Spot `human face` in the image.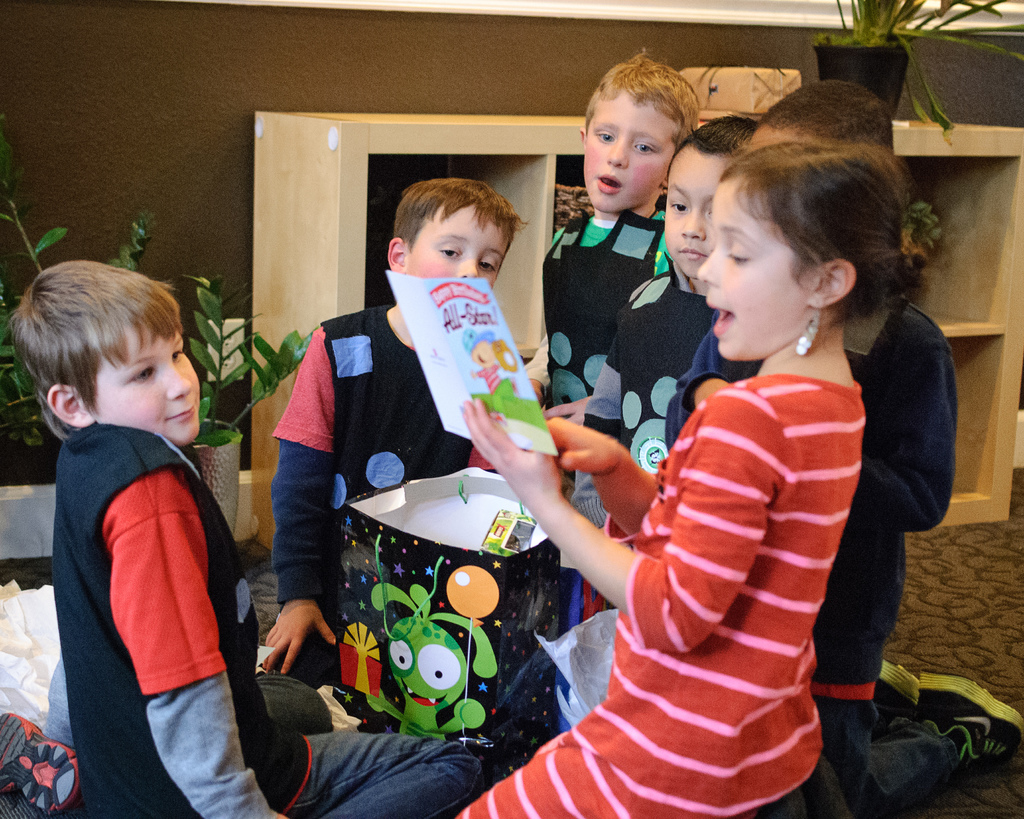
`human face` found at left=401, top=204, right=511, bottom=292.
